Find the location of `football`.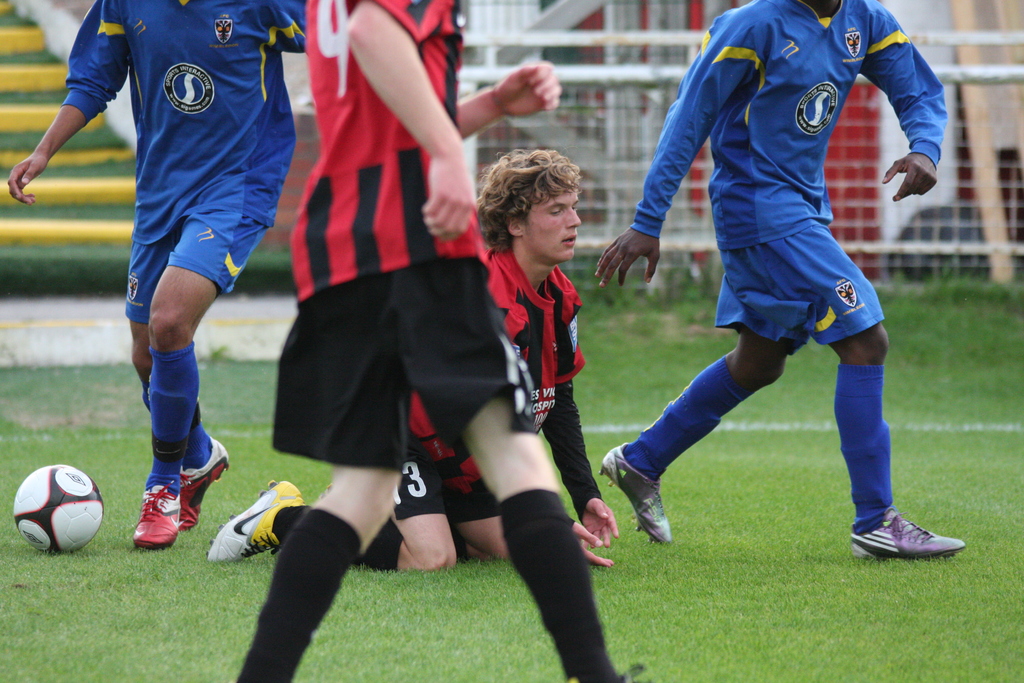
Location: (x1=13, y1=463, x2=102, y2=557).
